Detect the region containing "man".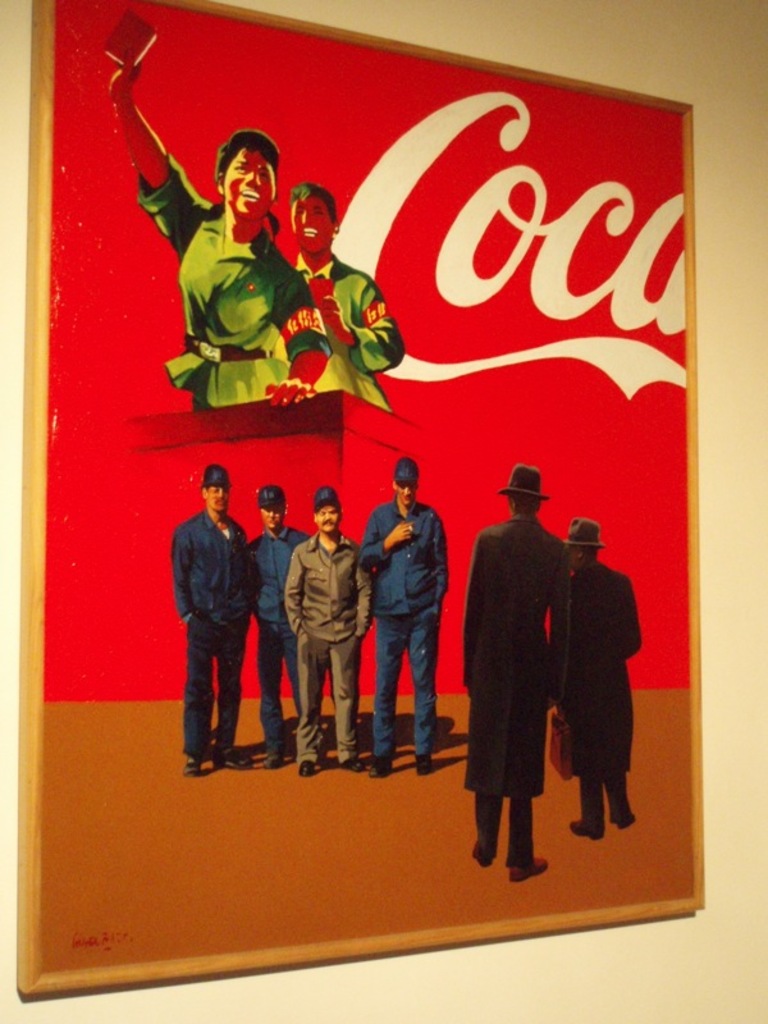
{"x1": 293, "y1": 182, "x2": 408, "y2": 411}.
